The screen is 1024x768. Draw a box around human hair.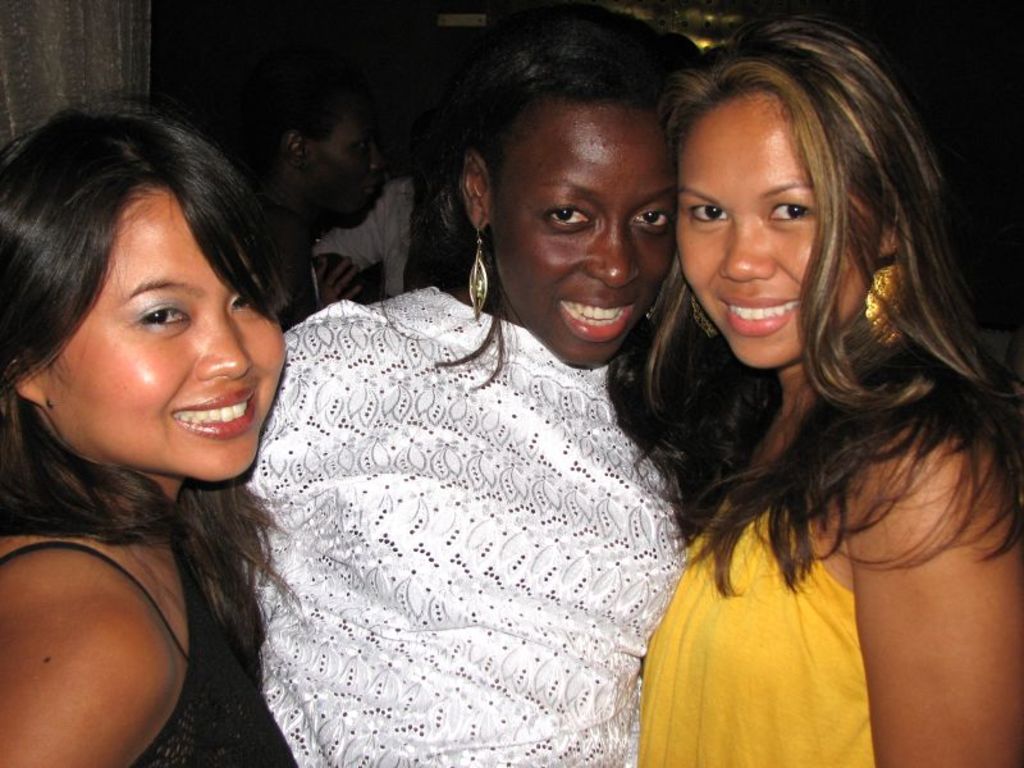
431, 0, 709, 463.
